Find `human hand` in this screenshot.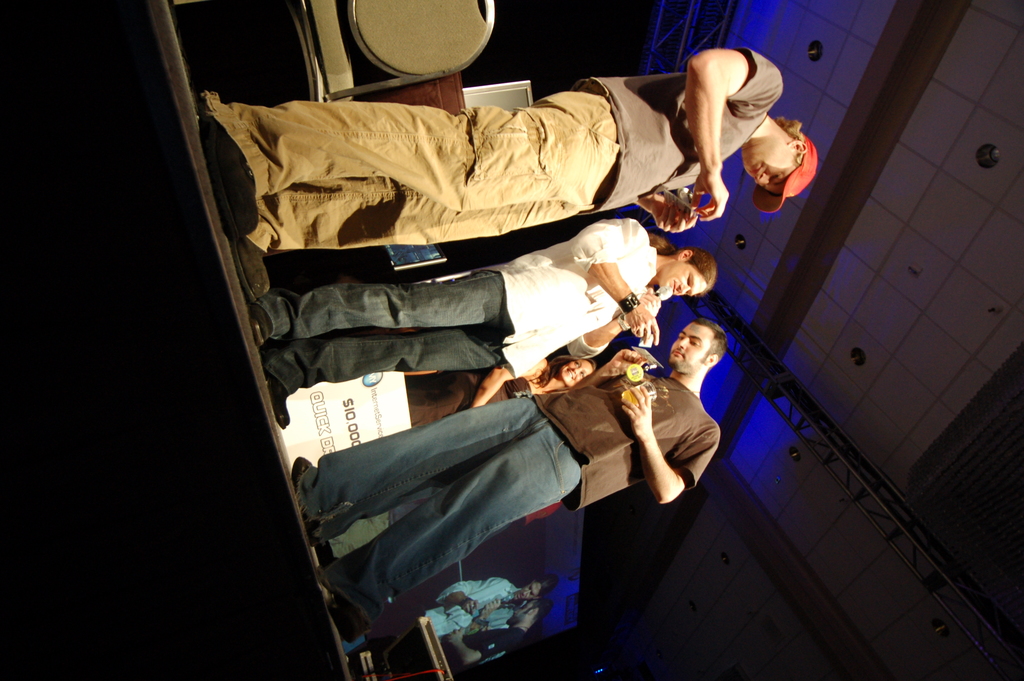
The bounding box for `human hand` is (604, 347, 648, 378).
